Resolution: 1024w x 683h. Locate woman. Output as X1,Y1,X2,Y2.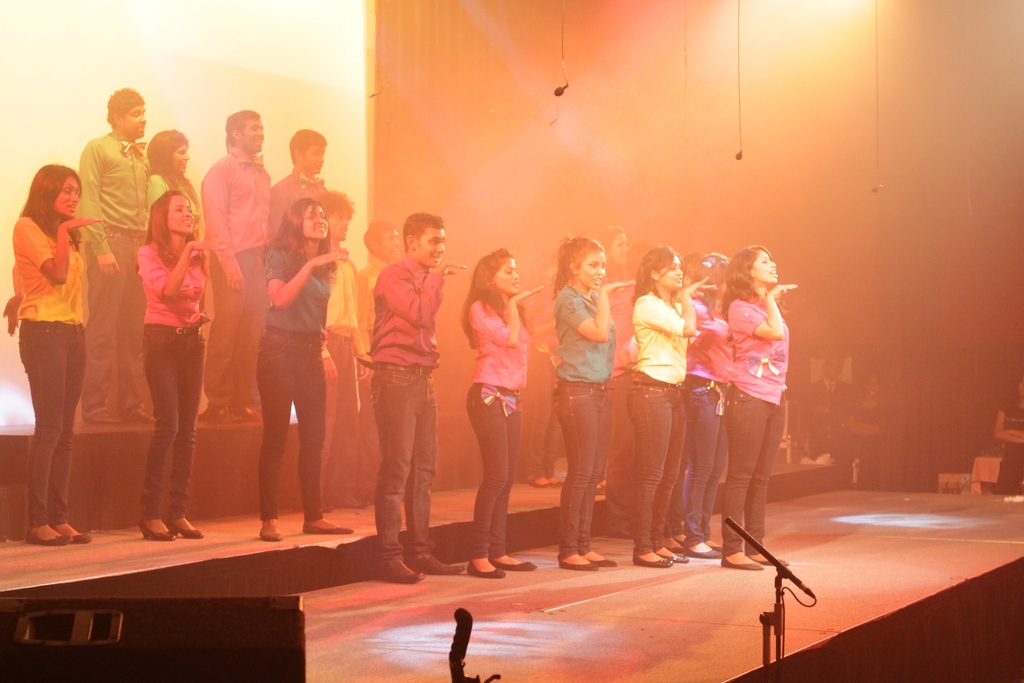
7,160,104,540.
